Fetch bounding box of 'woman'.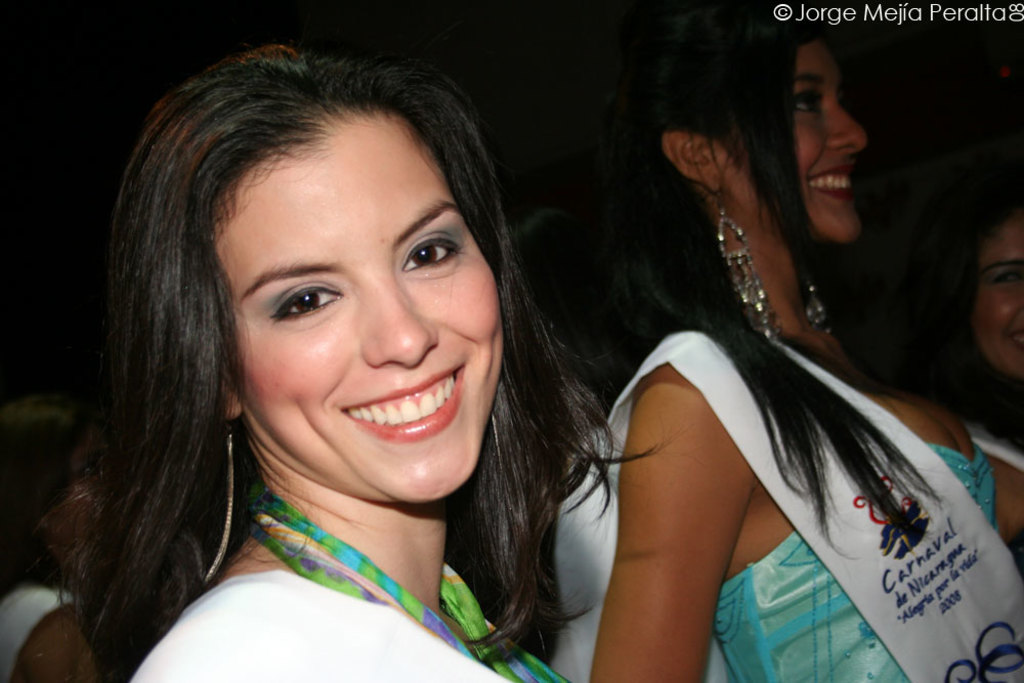
Bbox: <box>58,44,657,682</box>.
